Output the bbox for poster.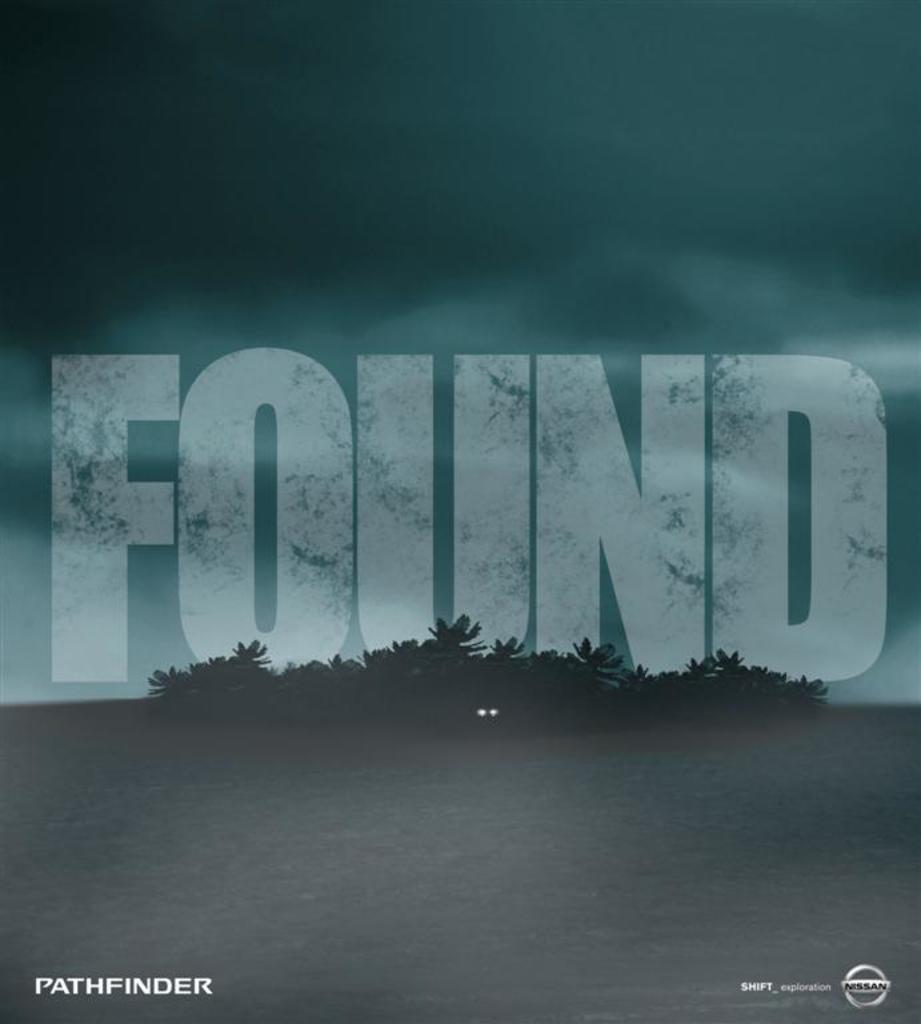
Rect(0, 0, 920, 1023).
